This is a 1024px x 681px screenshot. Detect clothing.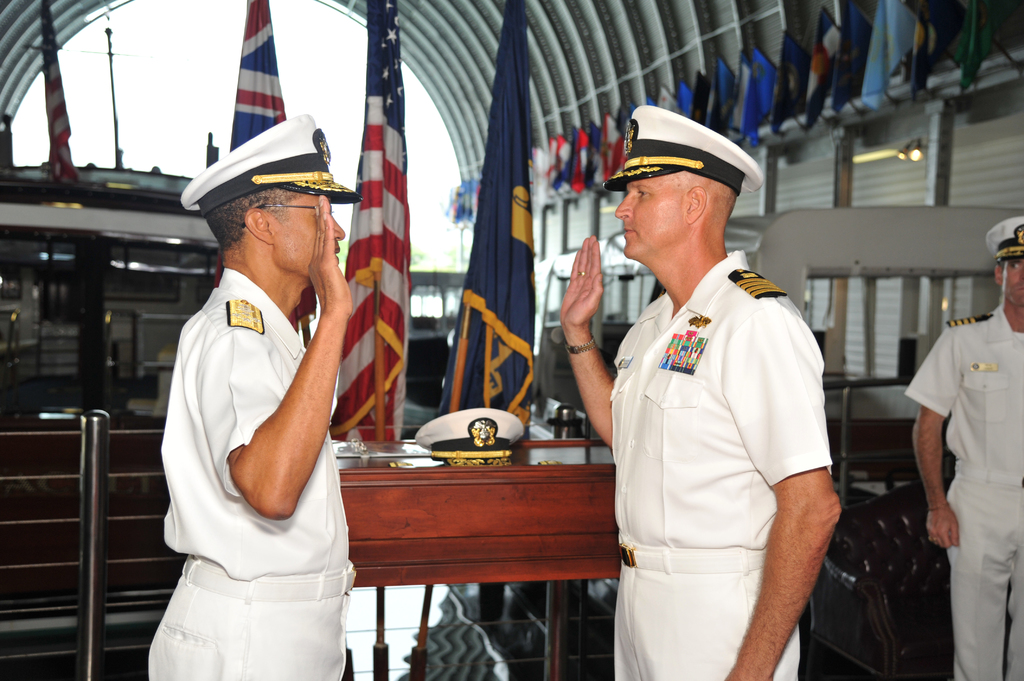
x1=898, y1=307, x2=1023, y2=678.
